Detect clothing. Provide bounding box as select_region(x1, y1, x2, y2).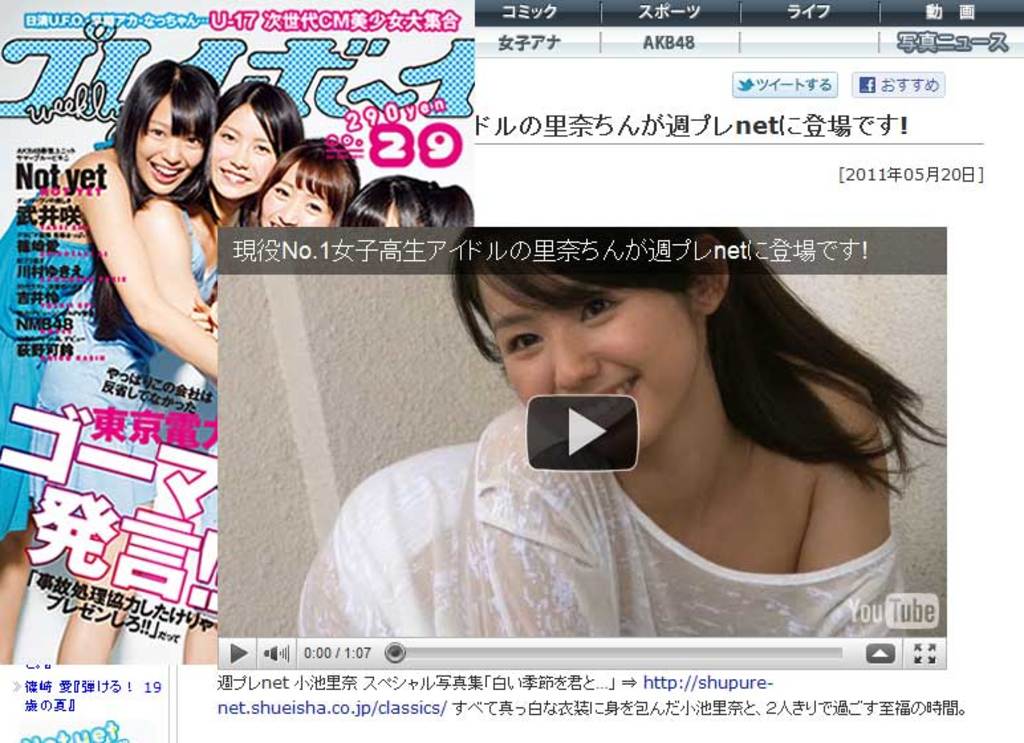
select_region(162, 381, 222, 539).
